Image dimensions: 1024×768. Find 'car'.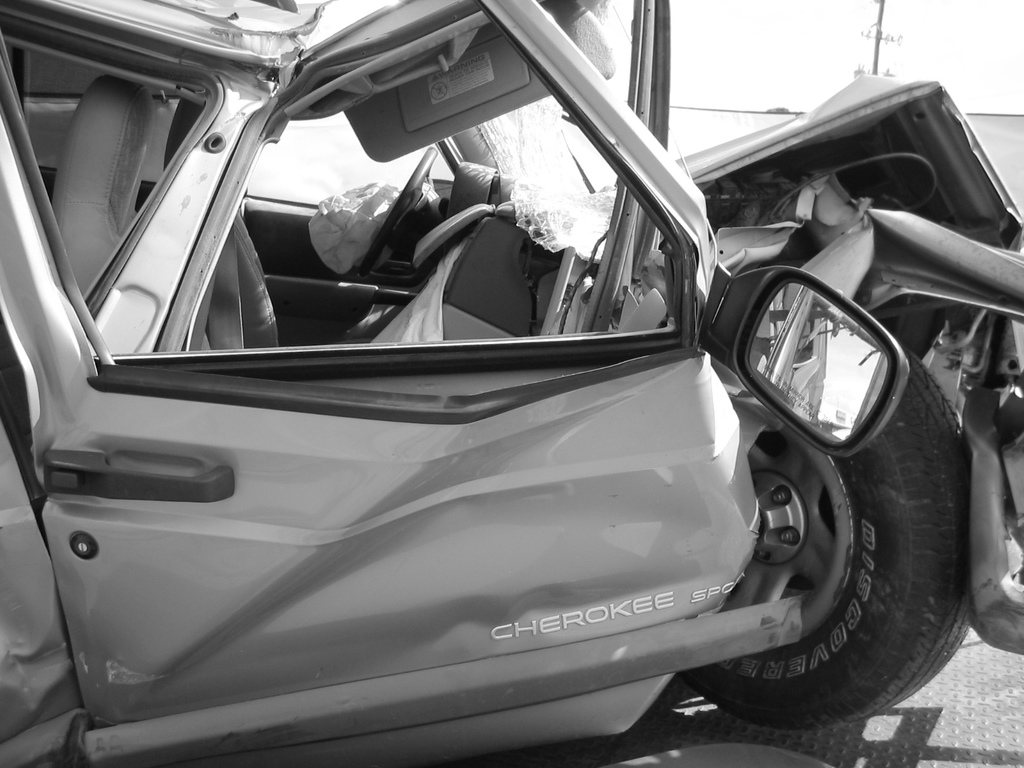
Rect(0, 0, 1023, 767).
